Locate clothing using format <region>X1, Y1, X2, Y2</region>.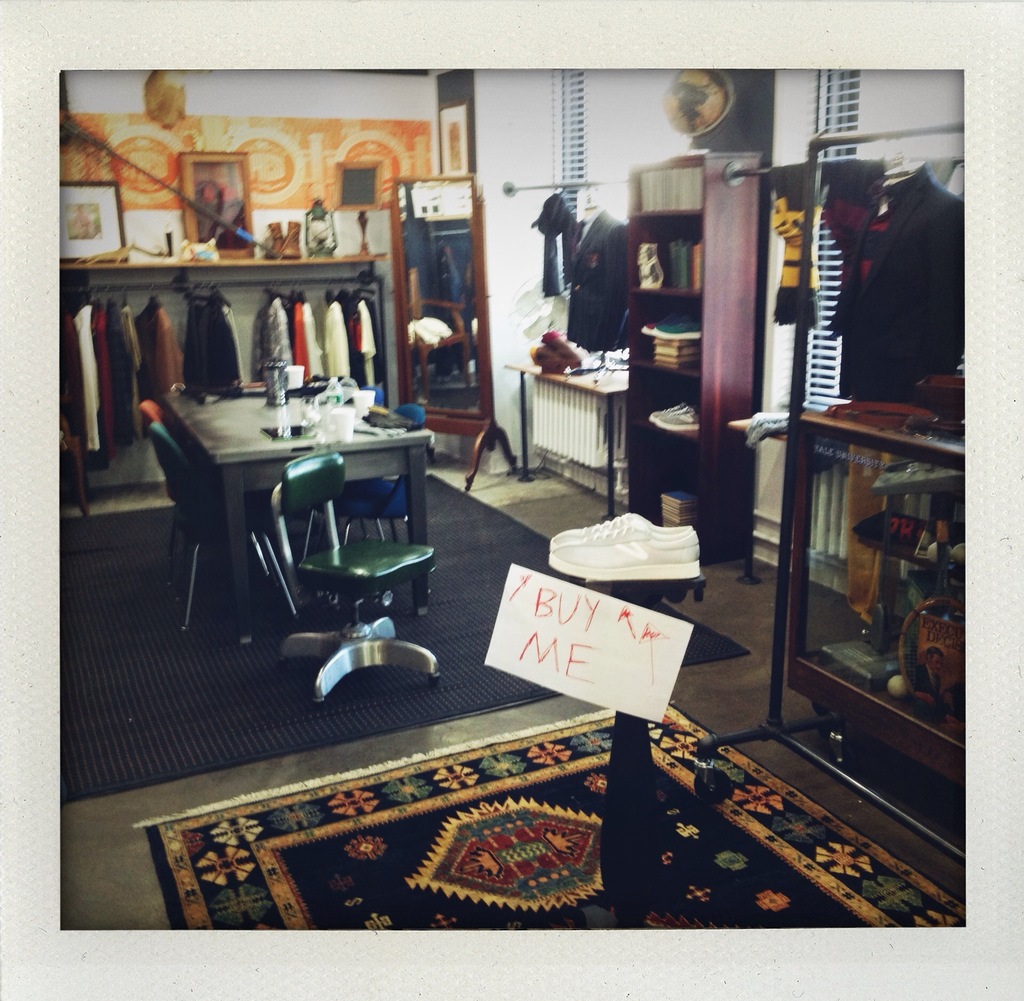
<region>255, 300, 296, 377</region>.
